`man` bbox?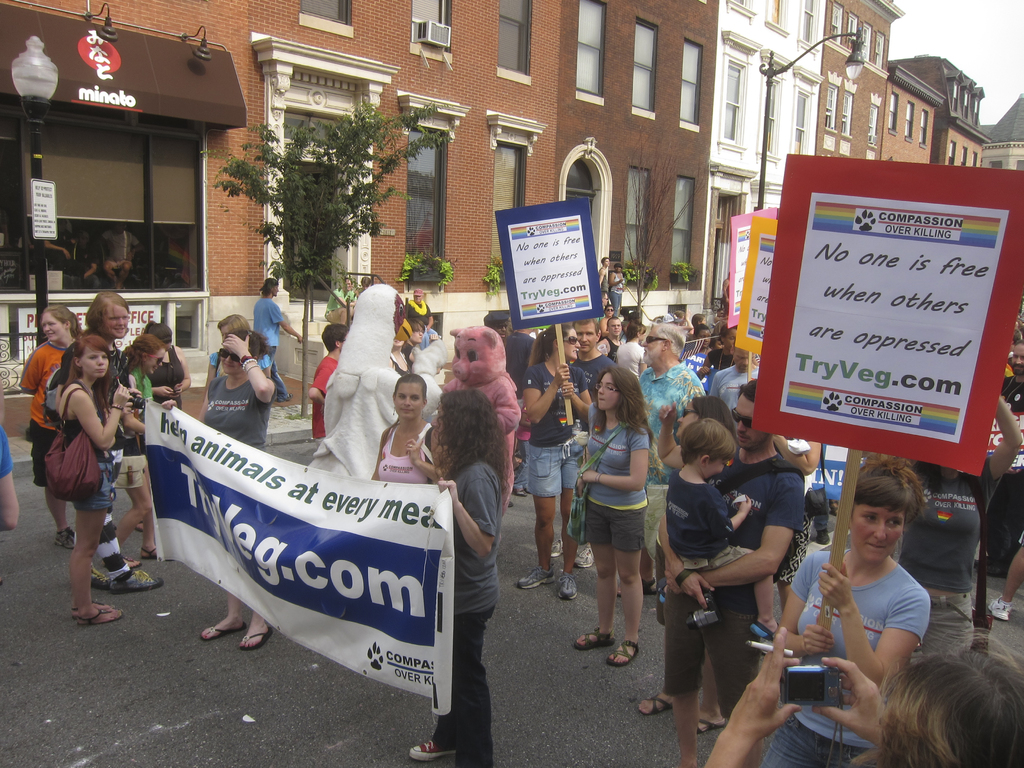
box(970, 342, 1023, 571)
